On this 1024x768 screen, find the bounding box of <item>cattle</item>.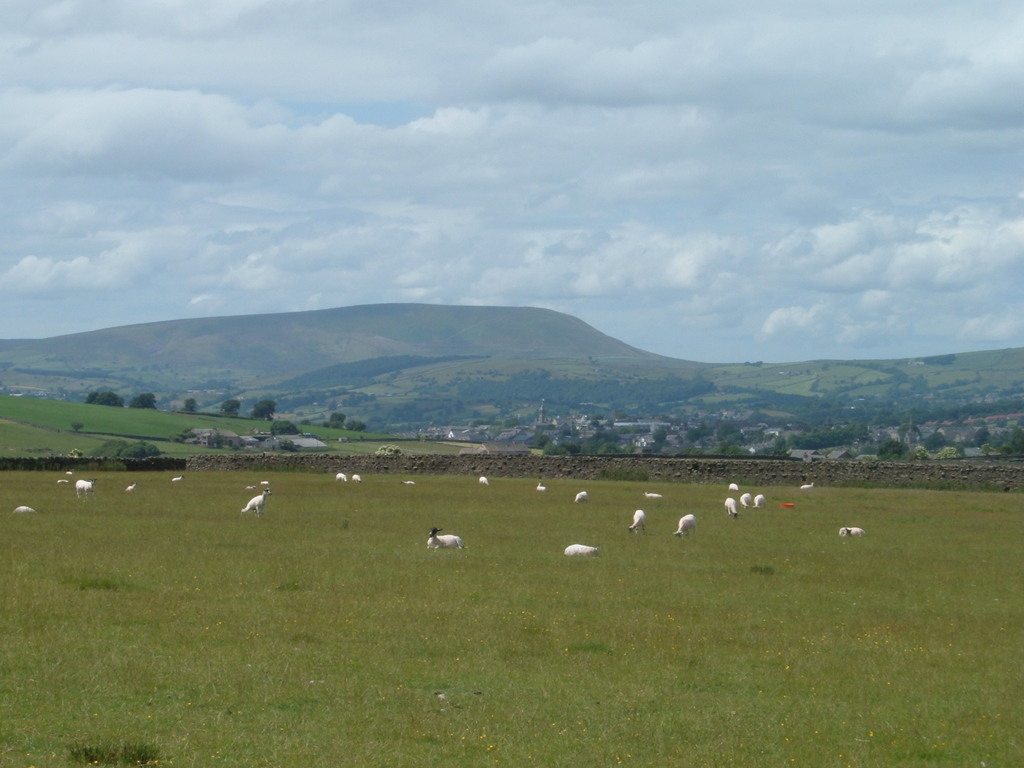
Bounding box: {"x1": 572, "y1": 490, "x2": 587, "y2": 505}.
